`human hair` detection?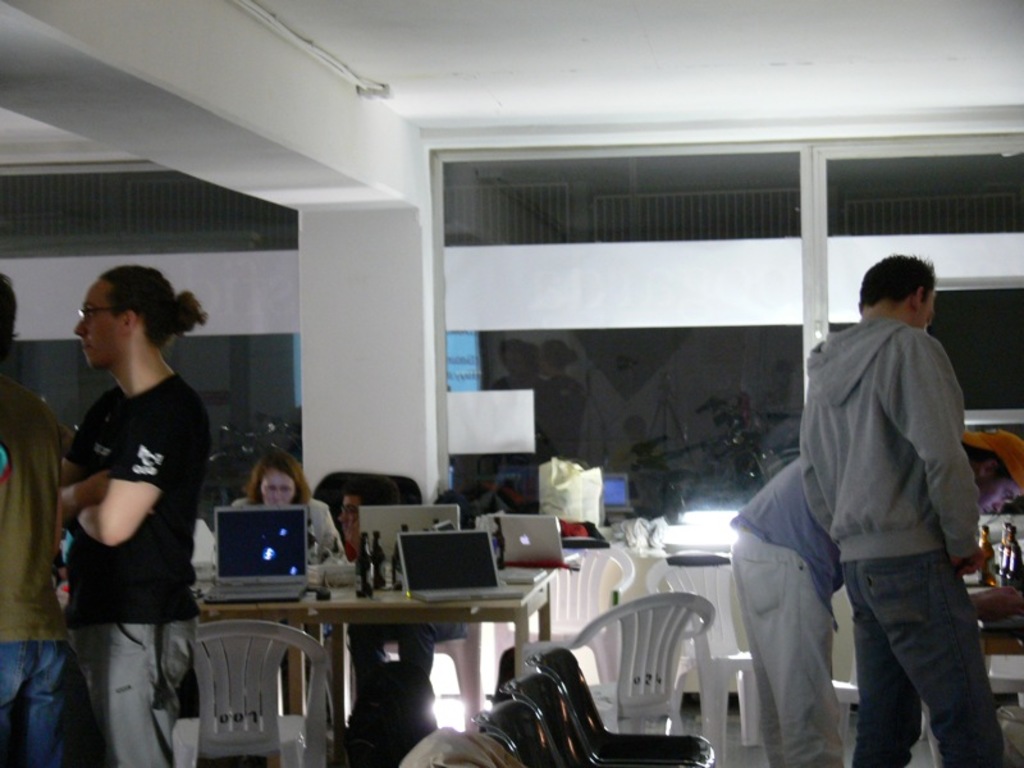
{"left": 99, "top": 261, "right": 210, "bottom": 347}
